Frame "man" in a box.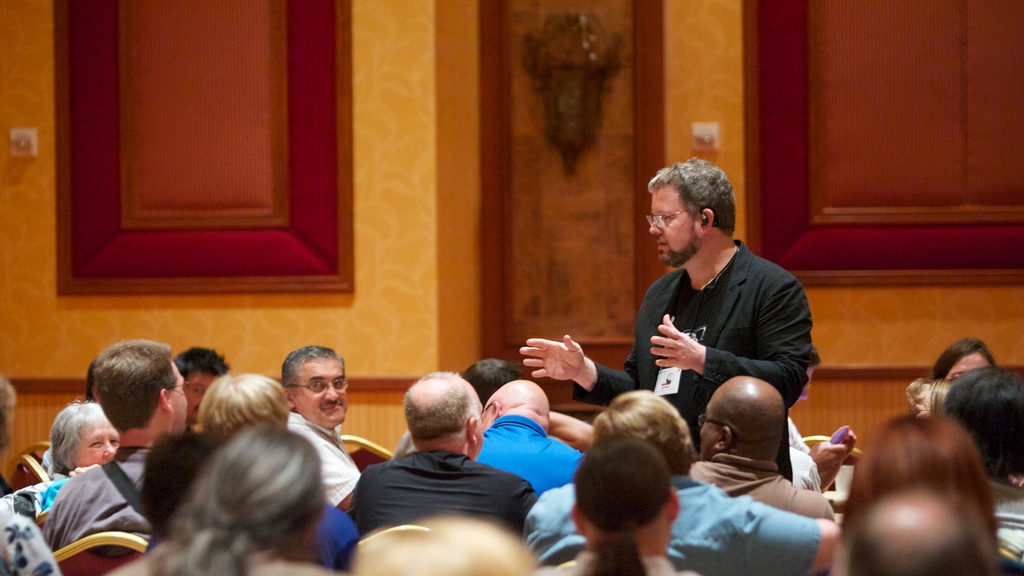
x1=688, y1=372, x2=856, y2=526.
